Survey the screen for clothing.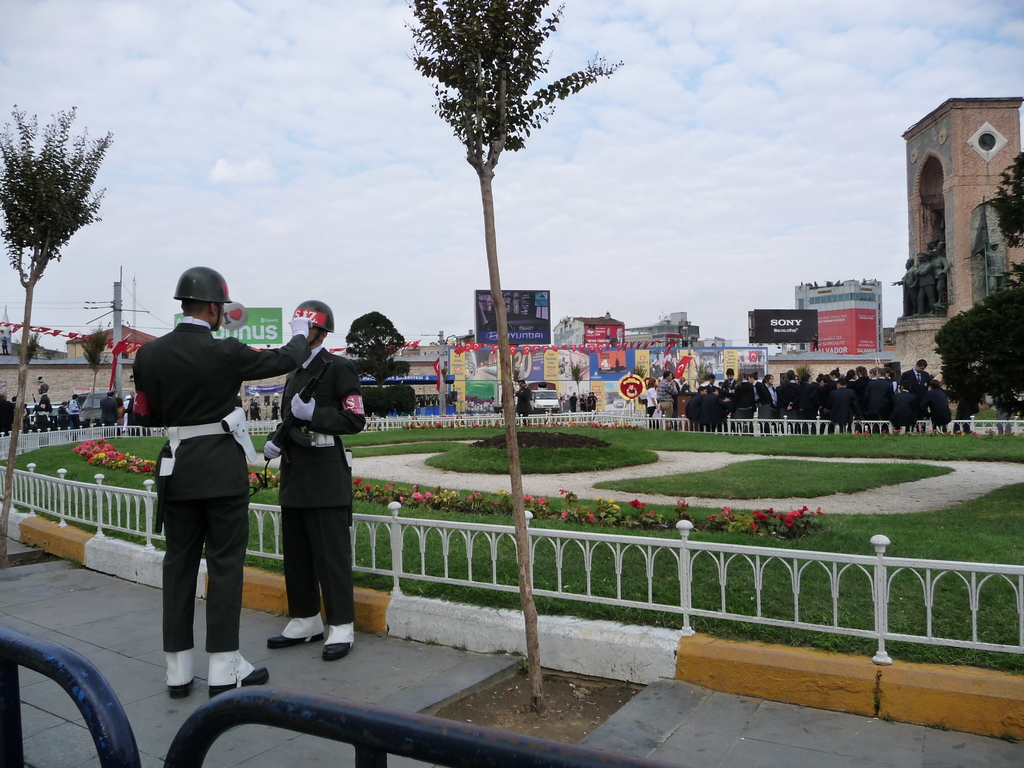
Survey found: 892,389,921,430.
